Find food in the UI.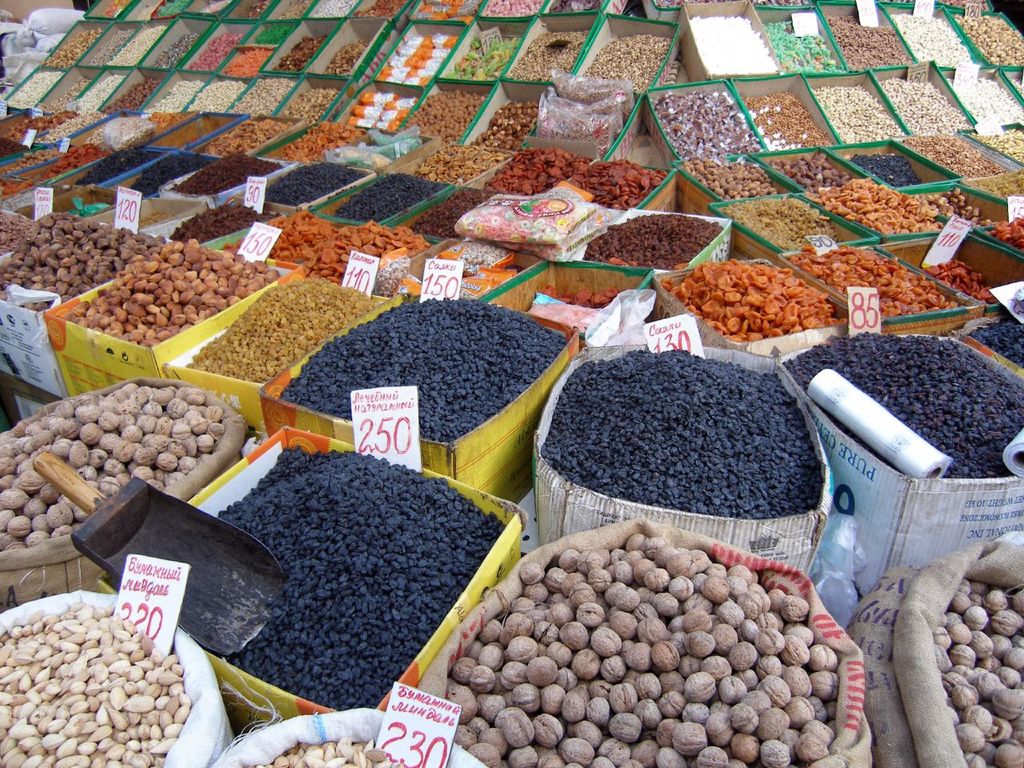
UI element at [334,172,446,224].
